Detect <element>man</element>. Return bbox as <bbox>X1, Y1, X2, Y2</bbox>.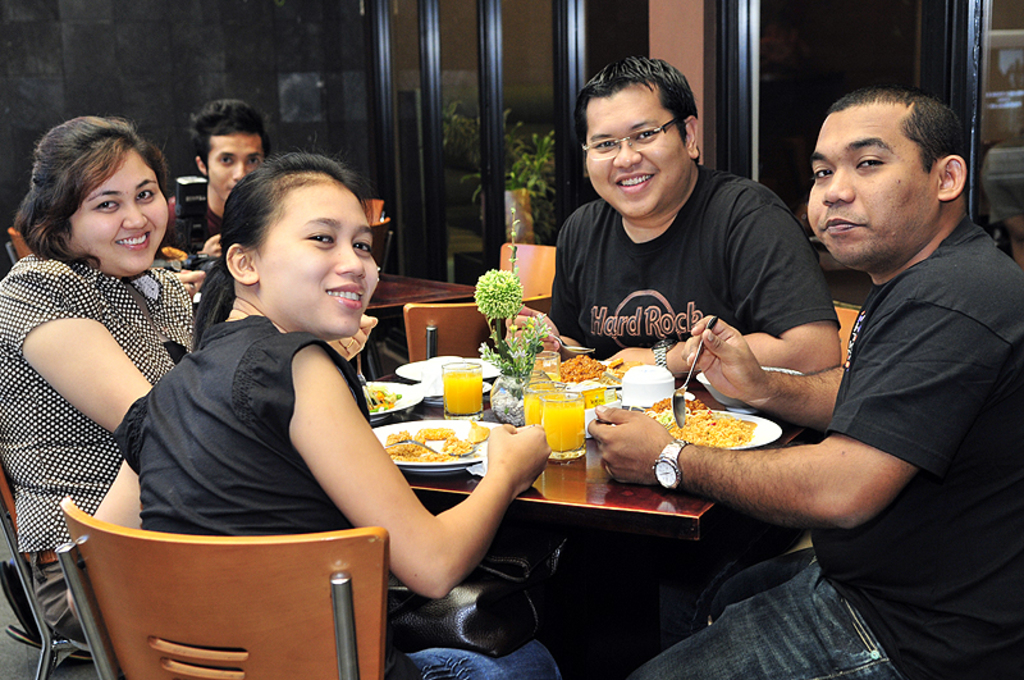
<bbox>506, 55, 845, 373</bbox>.
